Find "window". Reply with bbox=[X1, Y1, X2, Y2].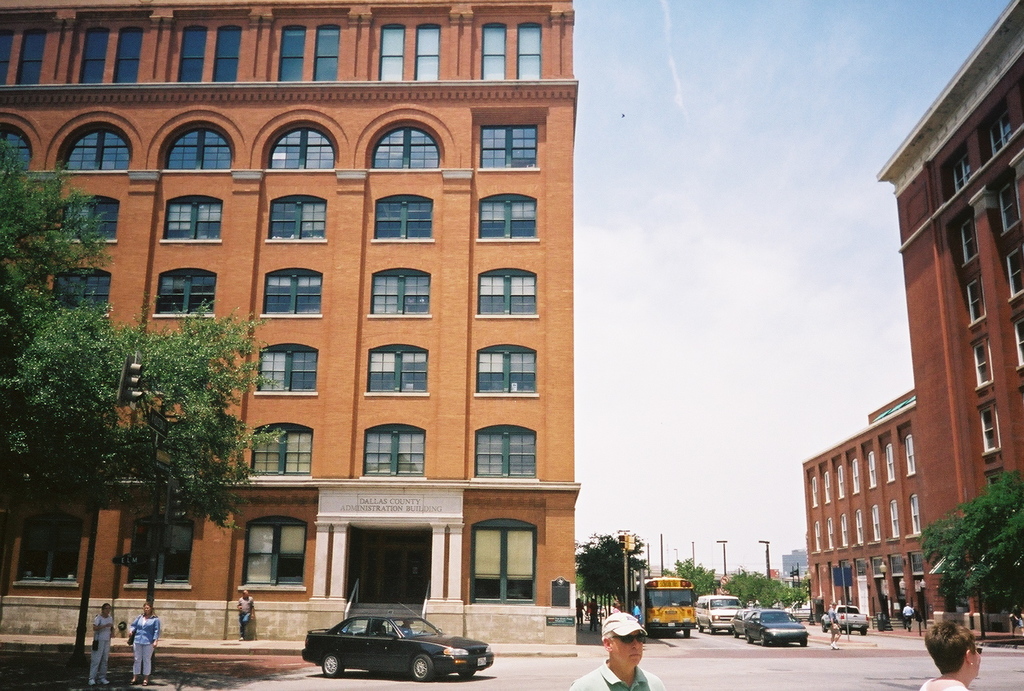
bbox=[479, 192, 538, 242].
